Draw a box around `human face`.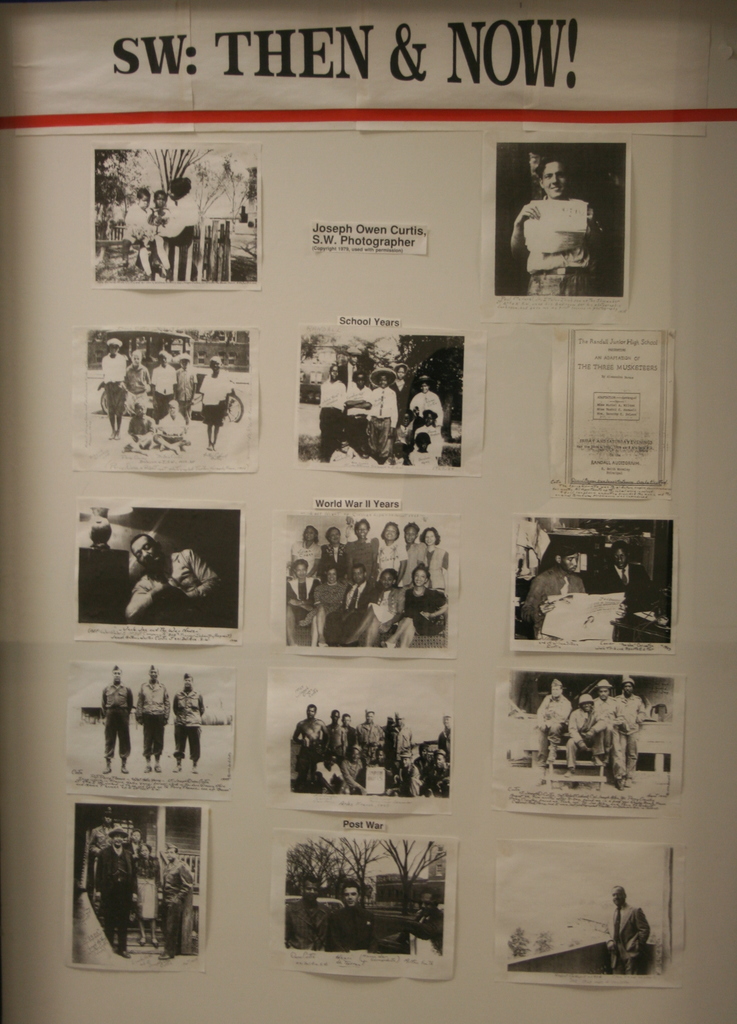
locate(352, 567, 366, 584).
